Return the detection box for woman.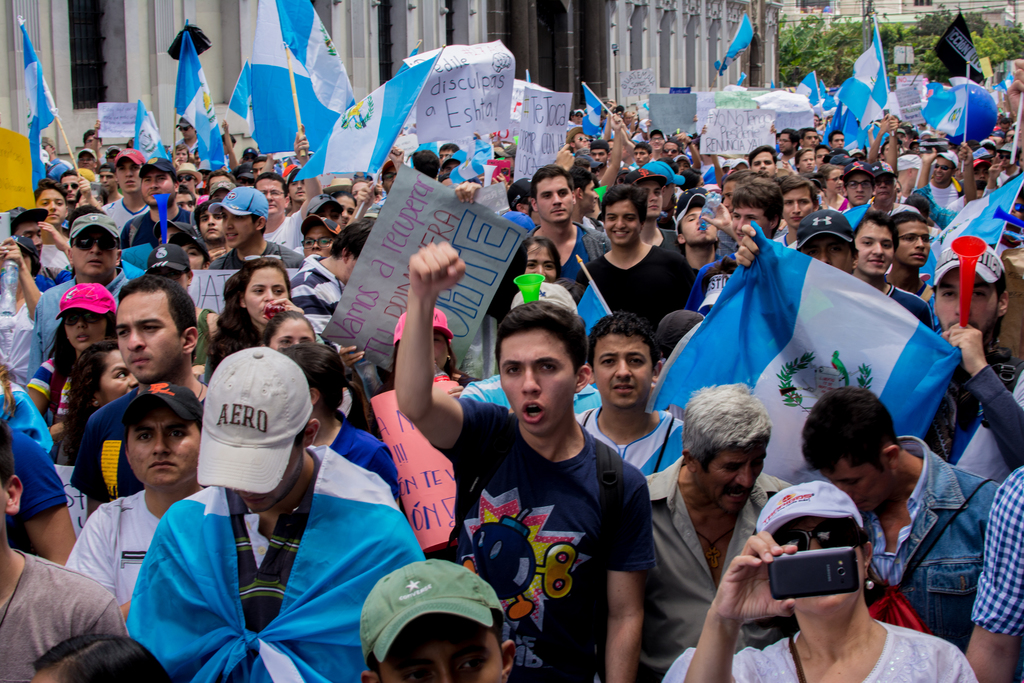
x1=28 y1=287 x2=123 y2=458.
